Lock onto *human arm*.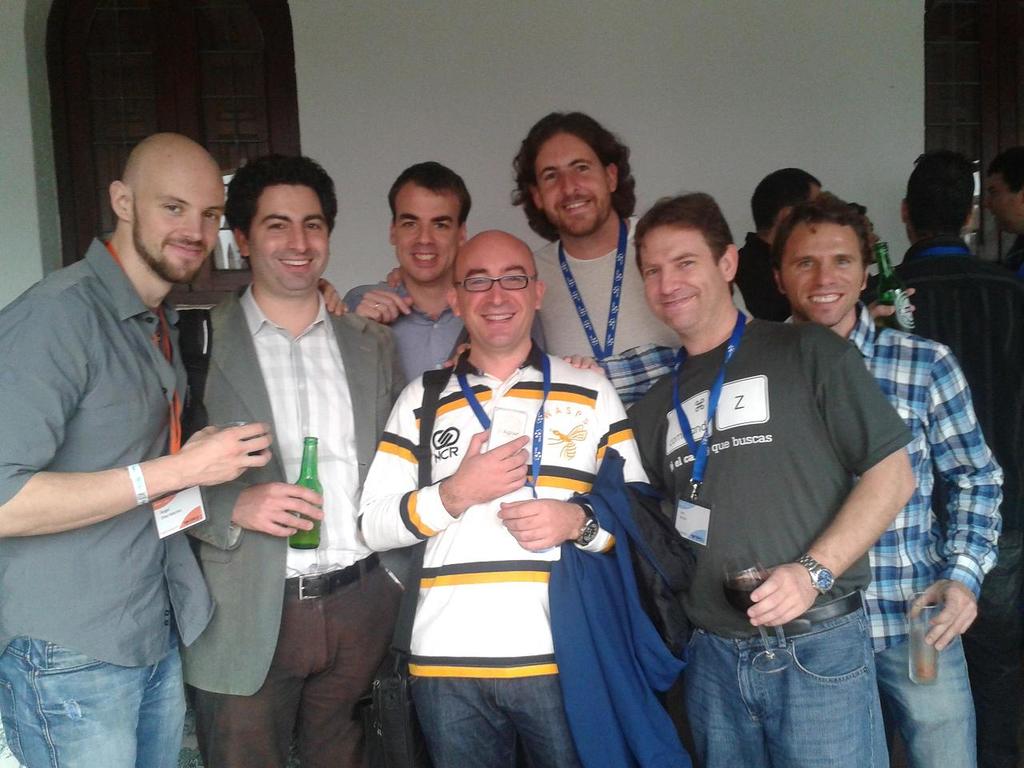
Locked: locate(0, 294, 274, 542).
